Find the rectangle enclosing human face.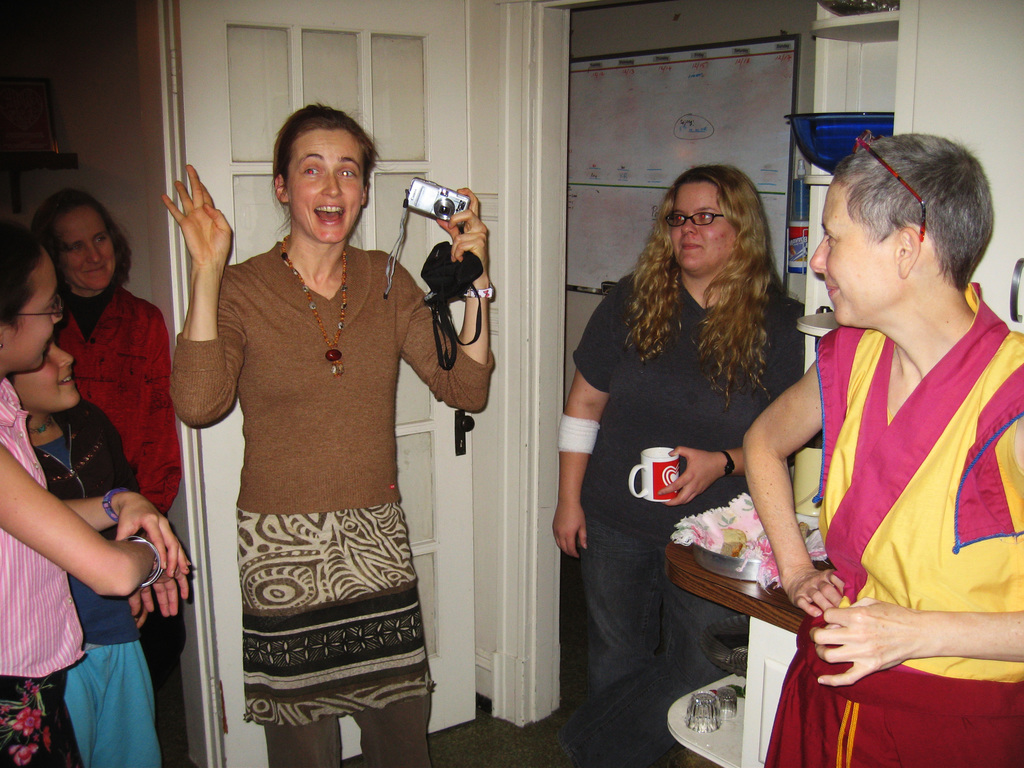
671 181 731 267.
